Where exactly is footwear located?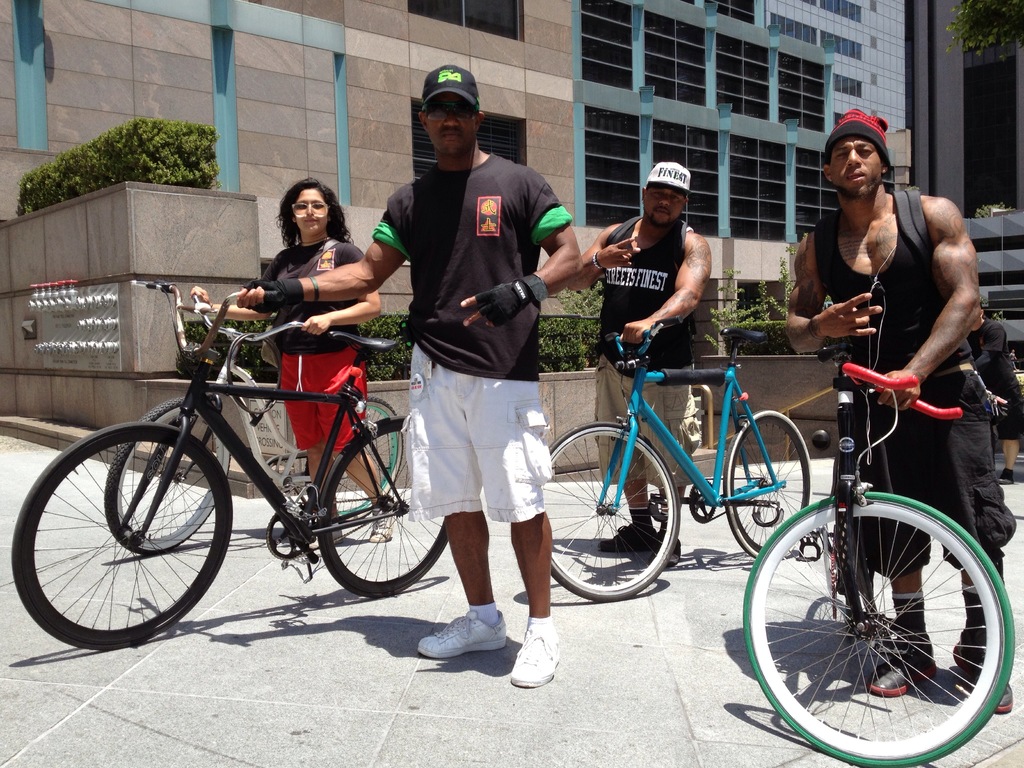
Its bounding box is bbox=[514, 623, 562, 685].
